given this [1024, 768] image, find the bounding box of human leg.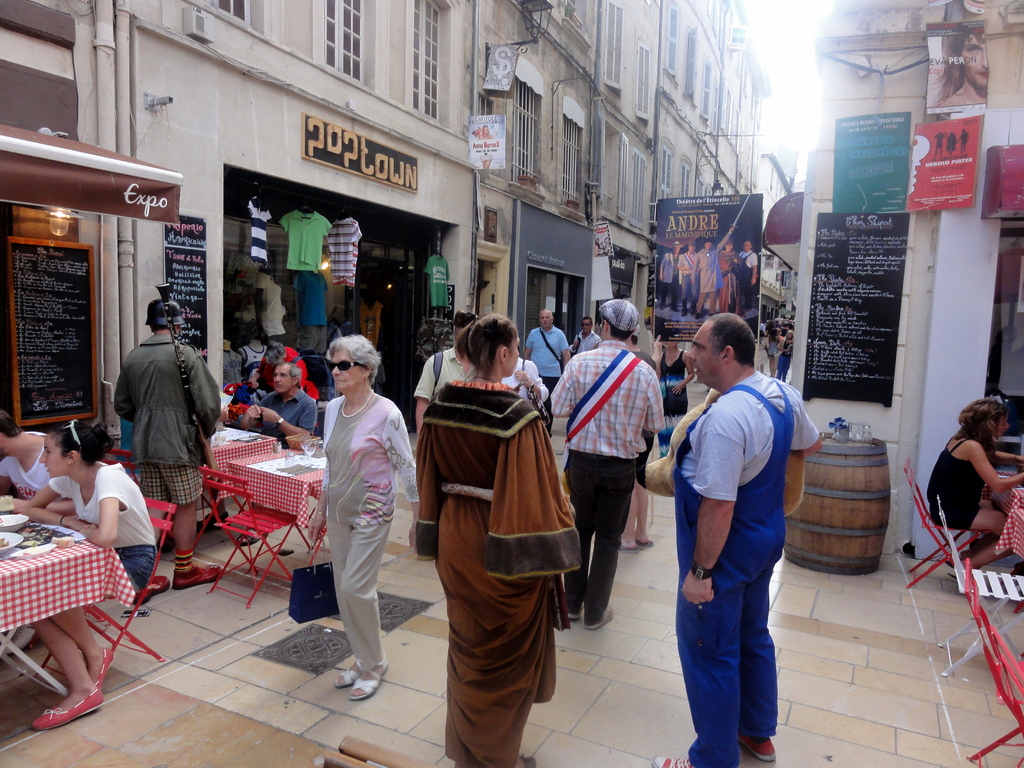
(x1=172, y1=467, x2=218, y2=584).
